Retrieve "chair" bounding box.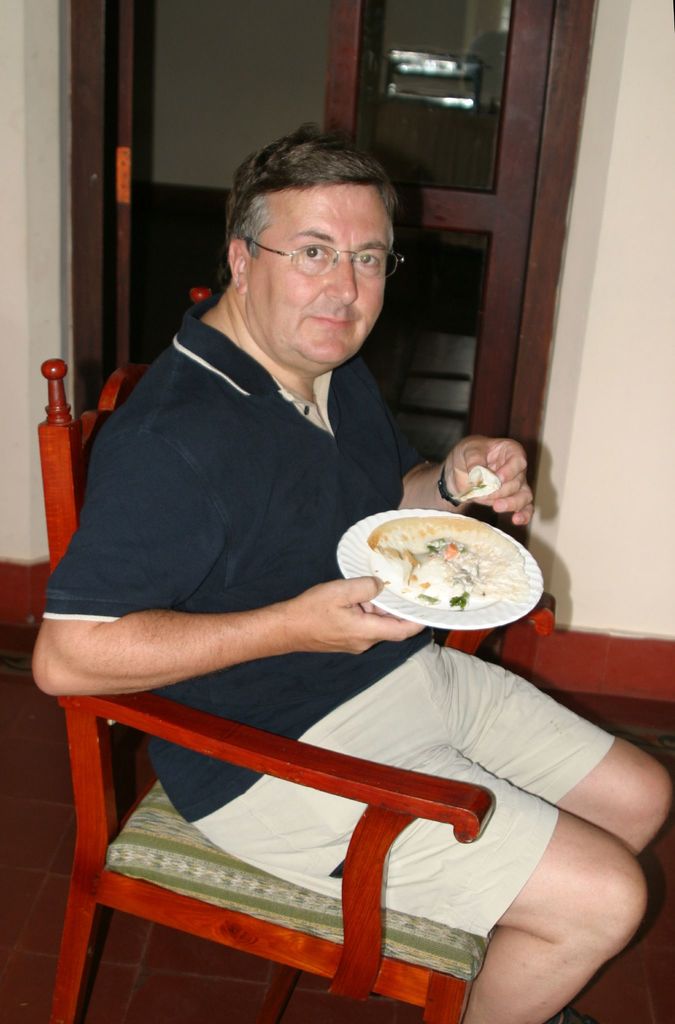
Bounding box: bbox(34, 284, 564, 1023).
